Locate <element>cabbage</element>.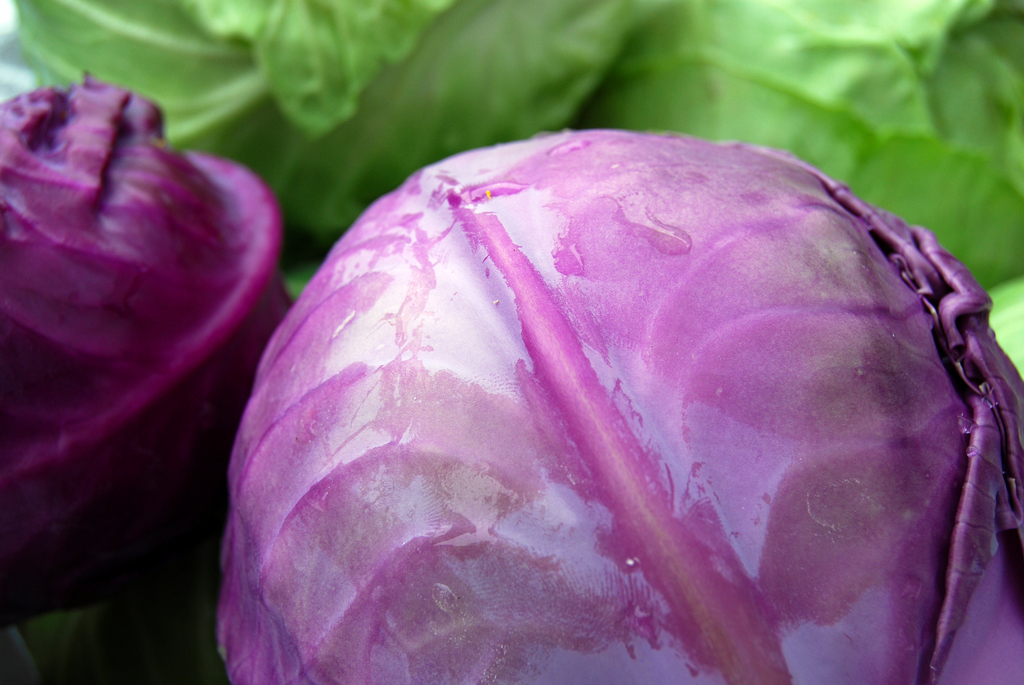
Bounding box: 576/0/1023/288.
